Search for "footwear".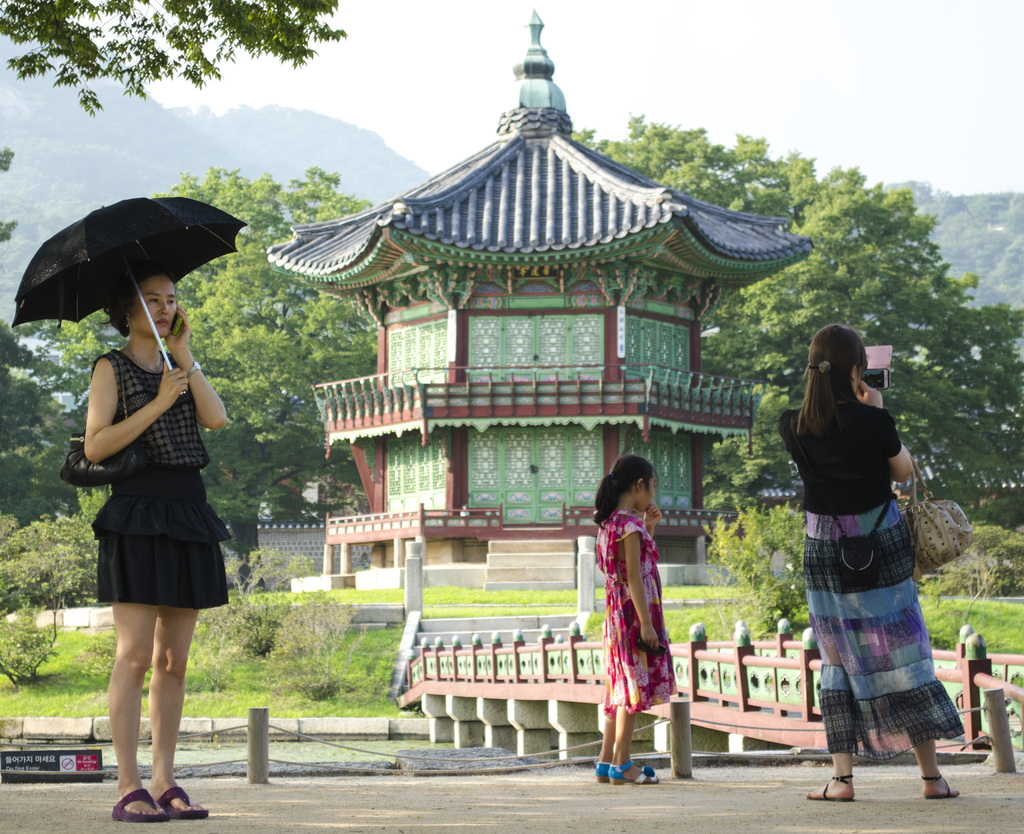
Found at rect(808, 773, 852, 800).
